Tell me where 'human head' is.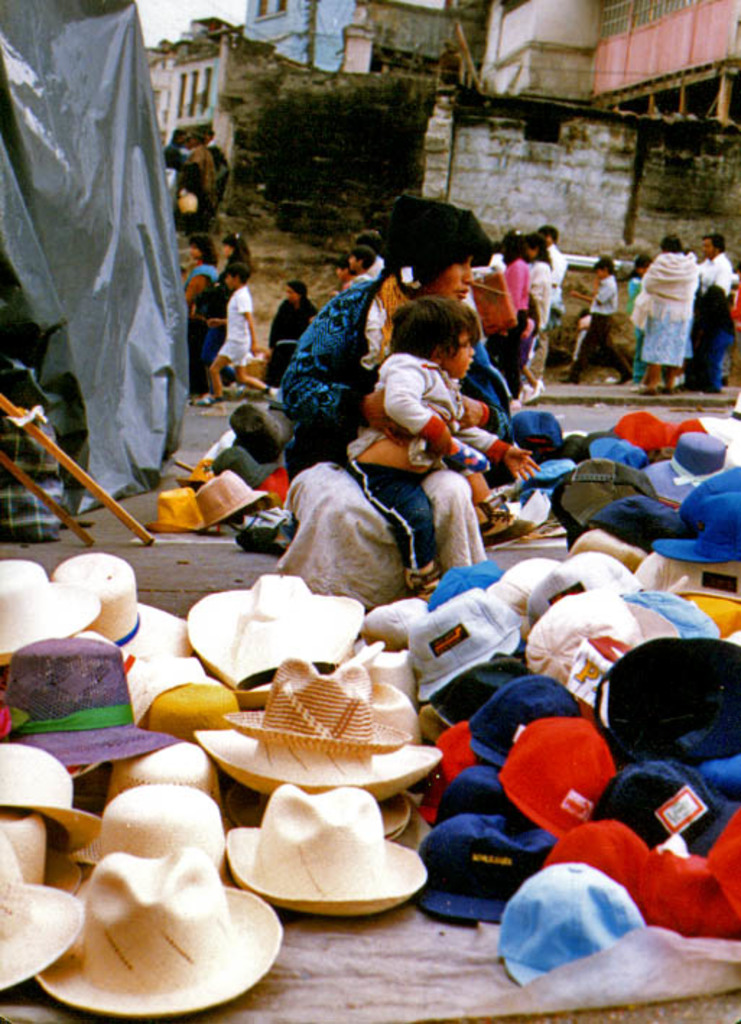
'human head' is at crop(196, 130, 214, 153).
